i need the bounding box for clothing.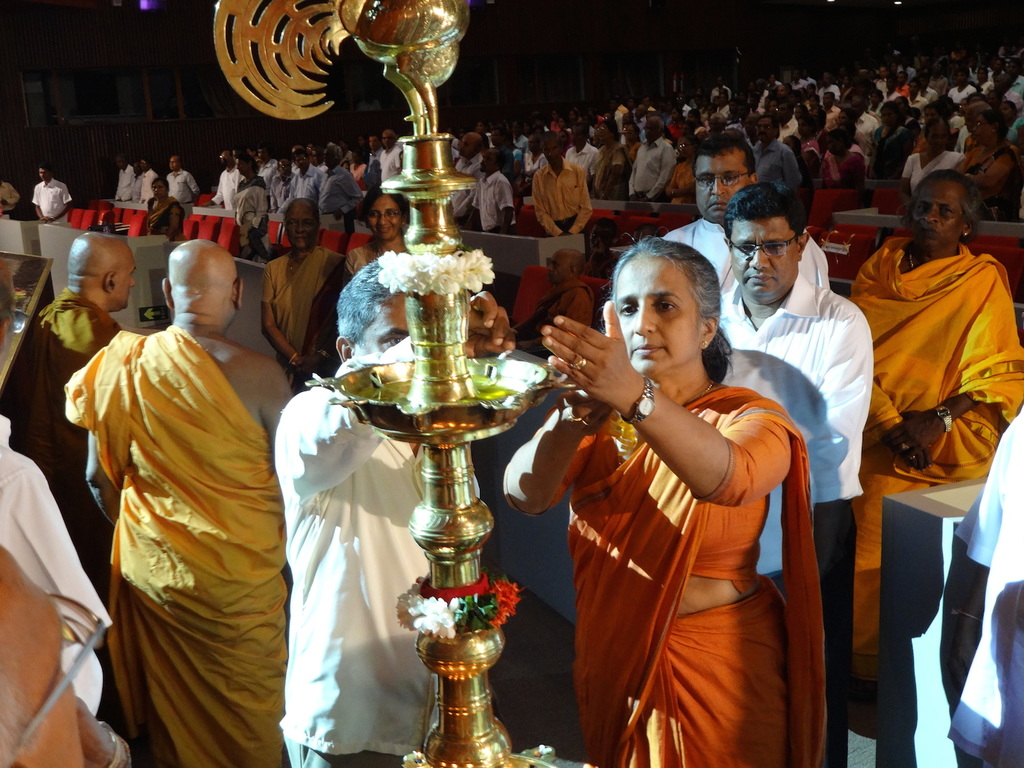
Here it is: box(693, 126, 707, 138).
